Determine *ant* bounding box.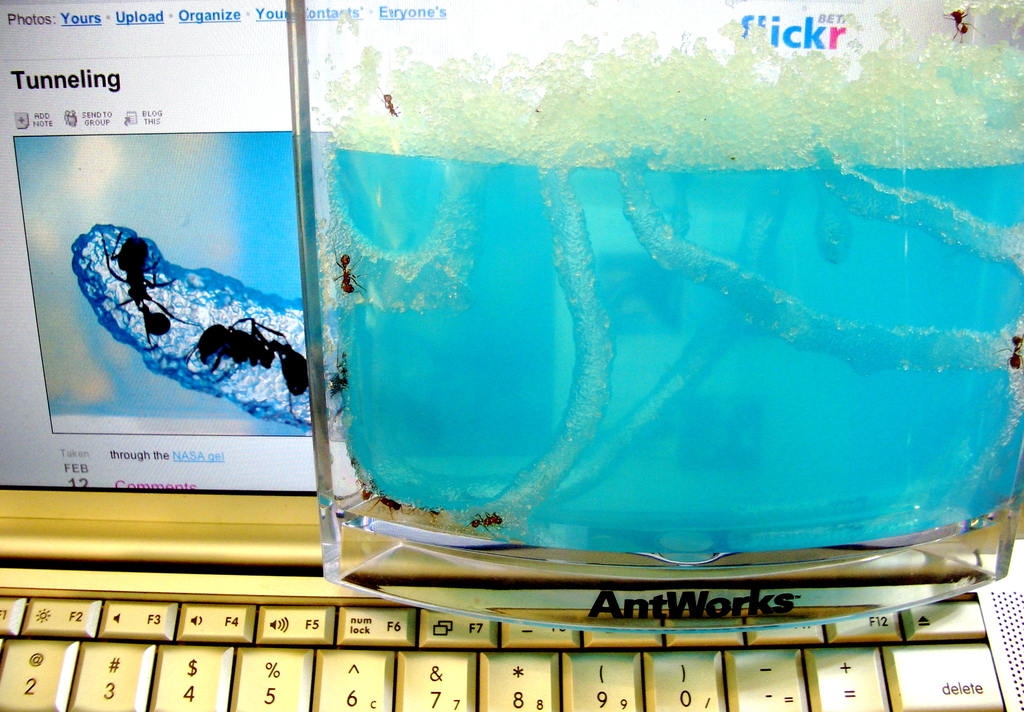
Determined: 991 333 1023 373.
